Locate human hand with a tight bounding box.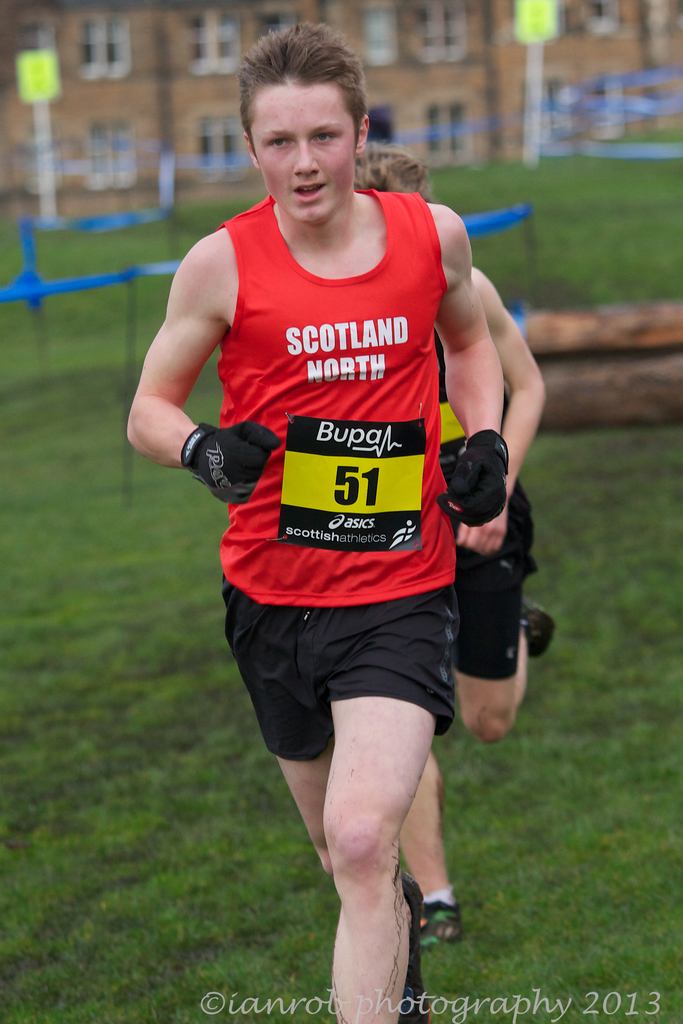
x1=191 y1=420 x2=282 y2=506.
